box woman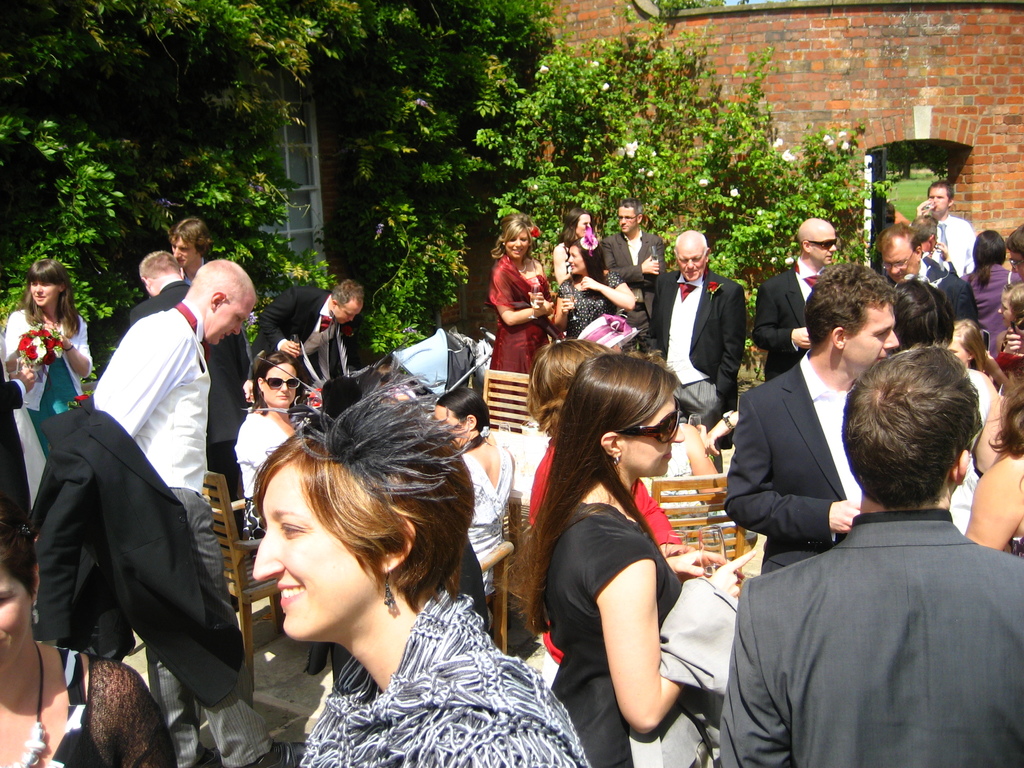
(x1=556, y1=227, x2=638, y2=332)
